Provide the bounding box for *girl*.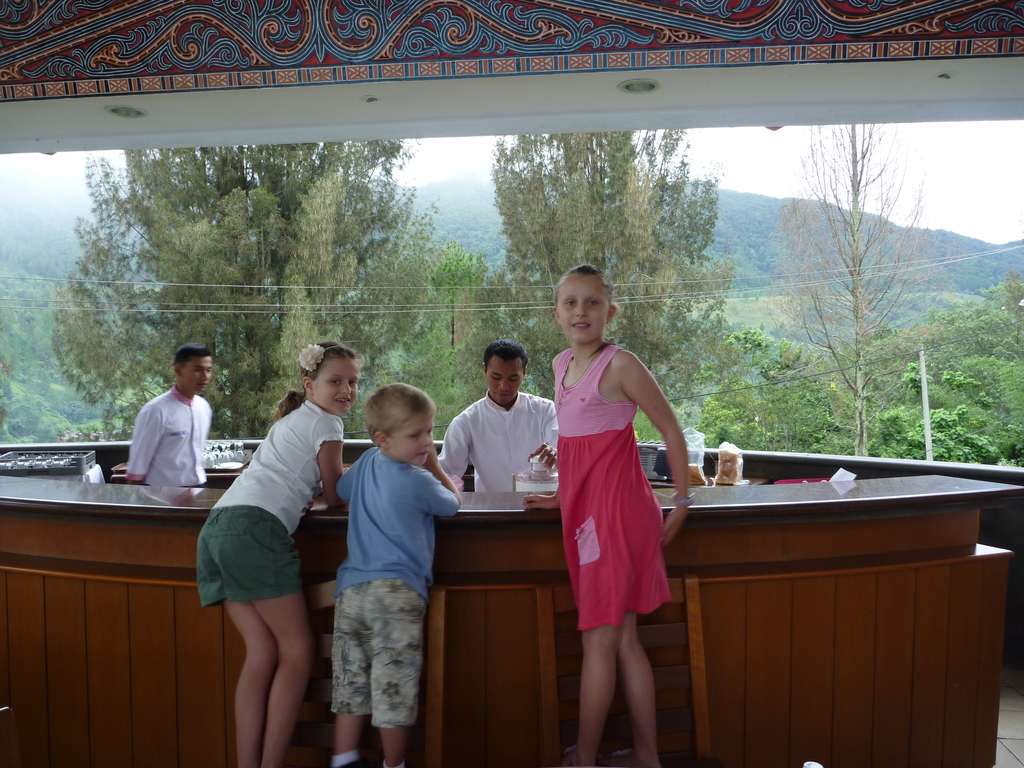
BBox(550, 262, 690, 767).
